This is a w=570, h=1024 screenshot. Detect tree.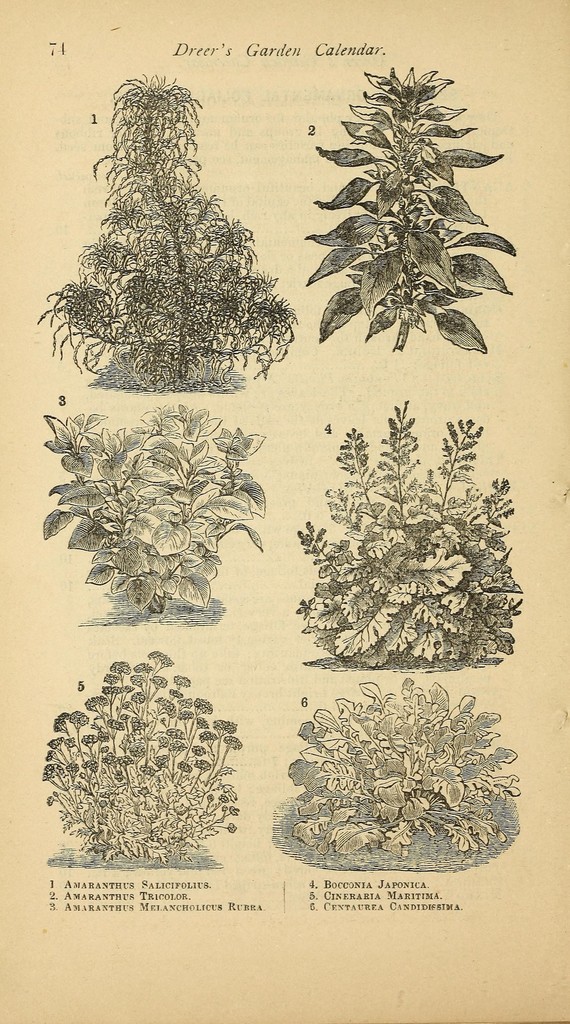
<region>38, 72, 286, 387</region>.
